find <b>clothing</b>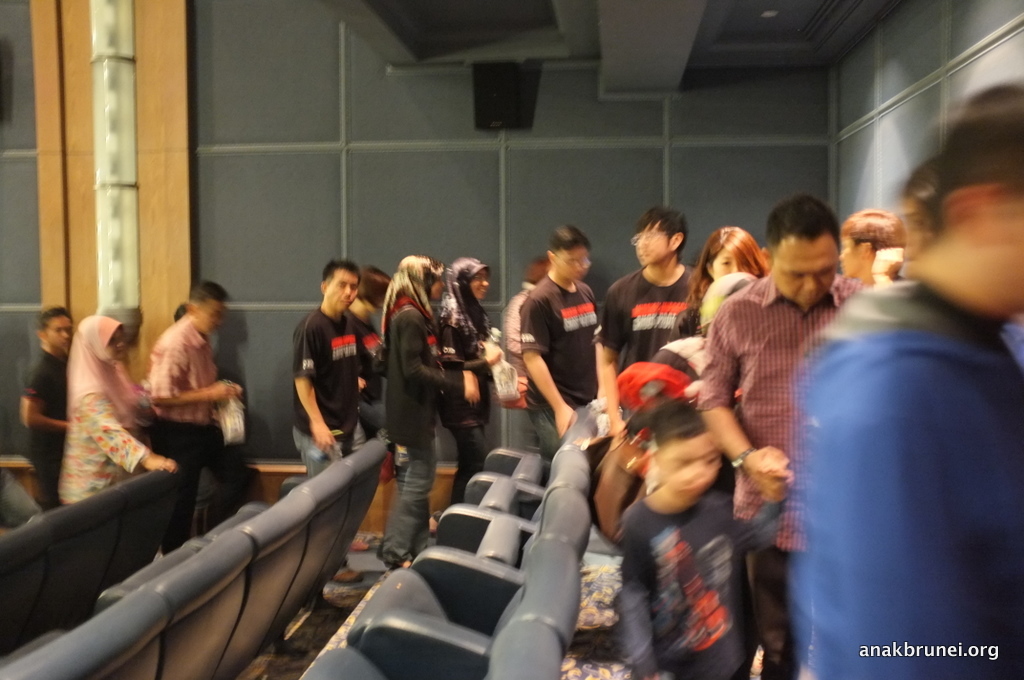
<region>775, 213, 1011, 679</region>
